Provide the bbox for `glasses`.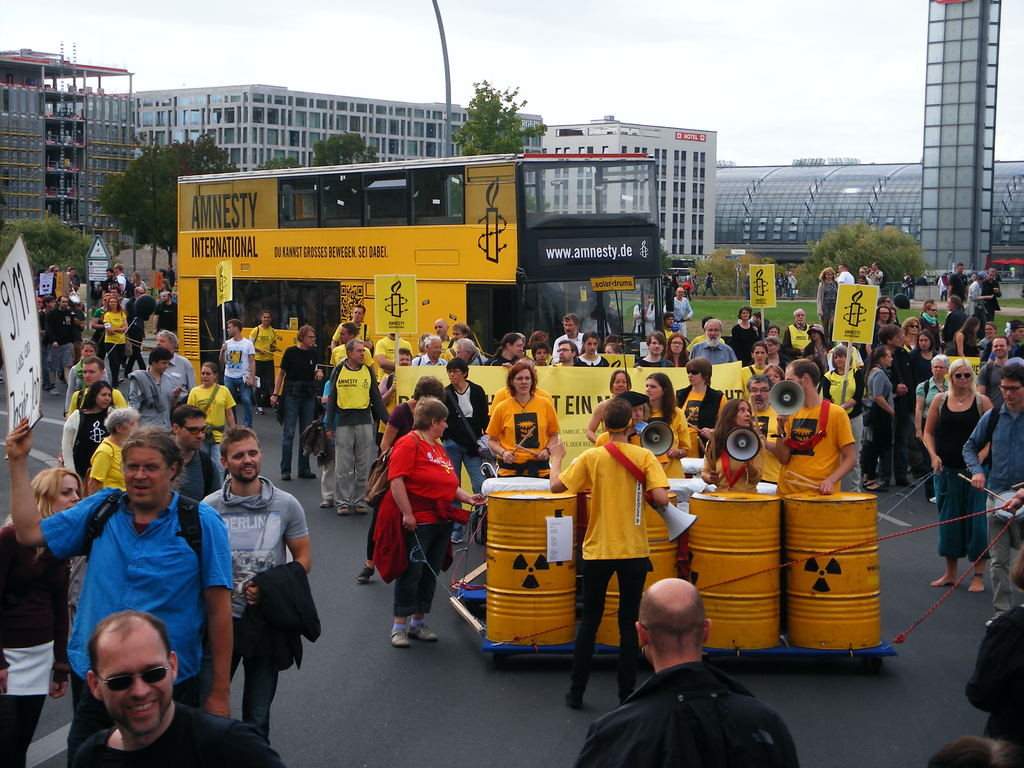
(x1=950, y1=369, x2=977, y2=384).
